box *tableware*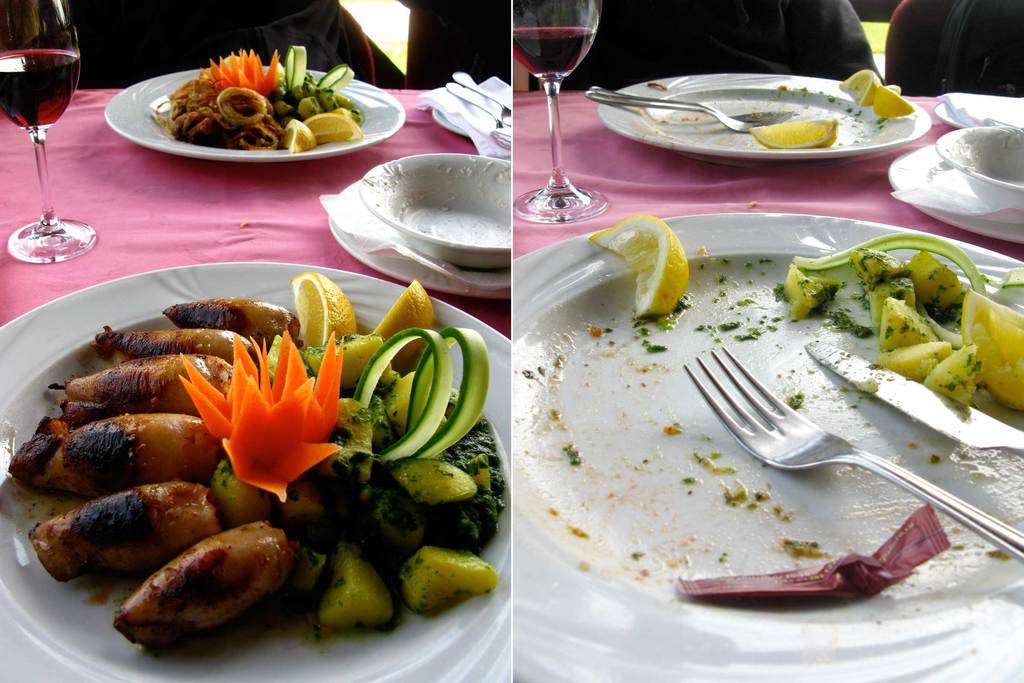
317/153/514/307
